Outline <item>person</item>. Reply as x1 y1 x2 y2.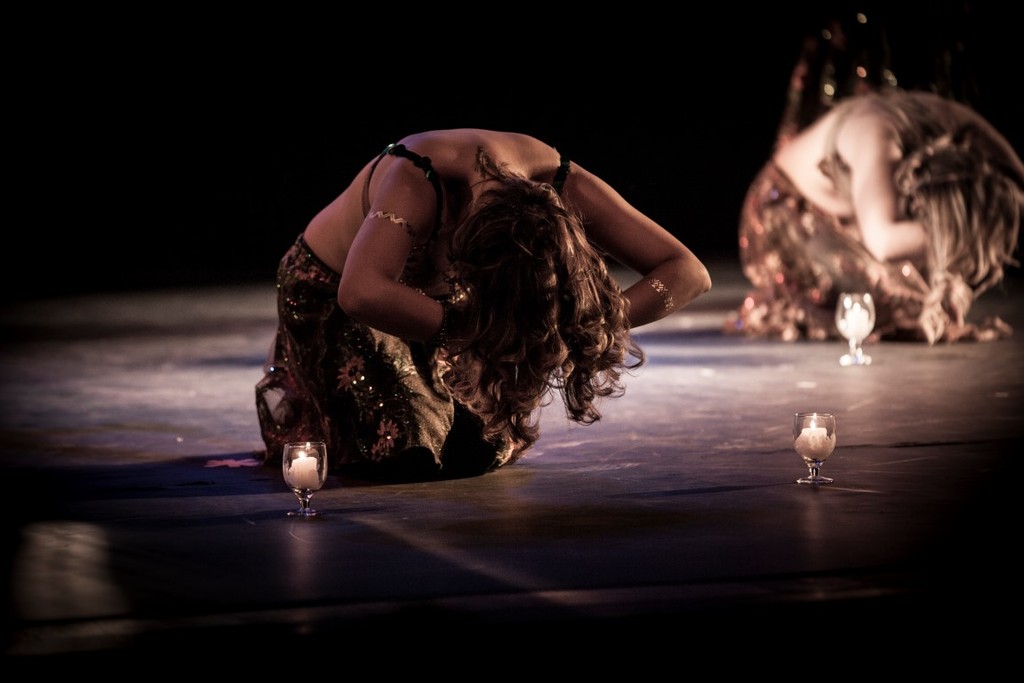
732 84 1023 344.
